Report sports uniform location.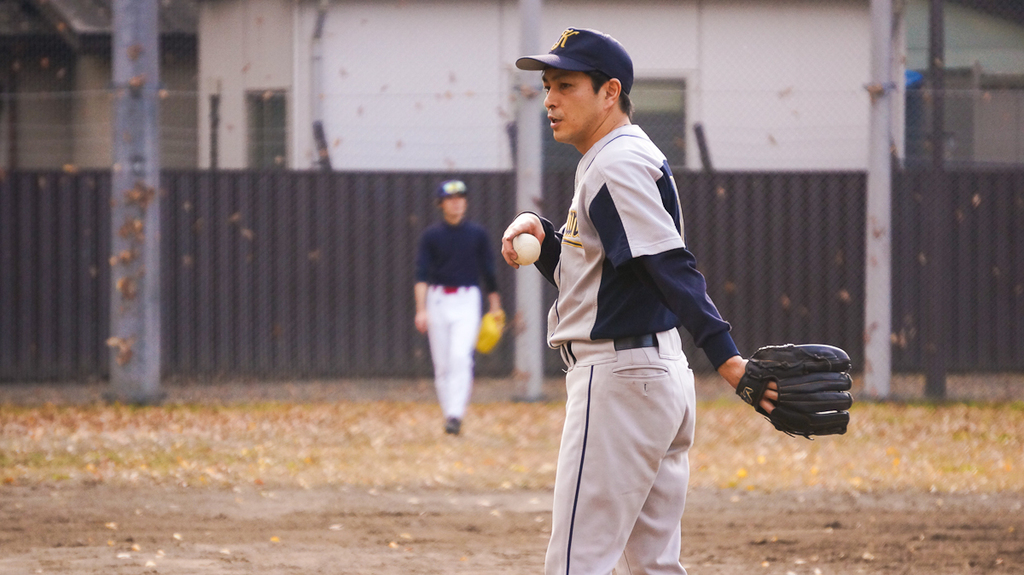
Report: locate(412, 180, 508, 435).
